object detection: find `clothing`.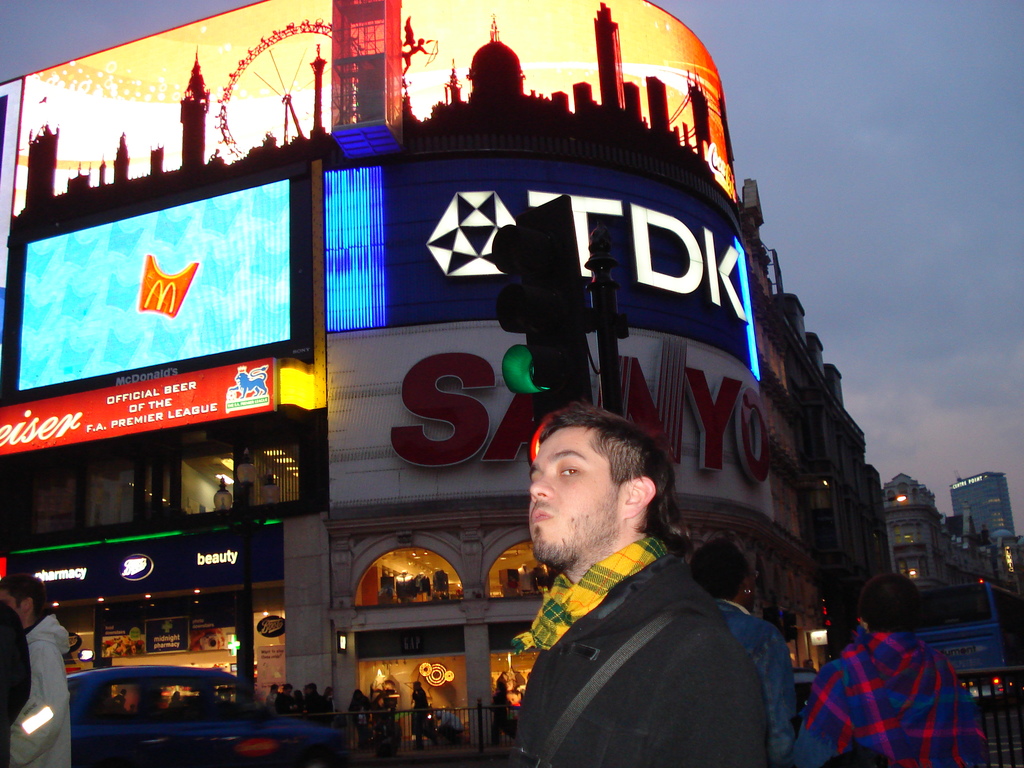
region(788, 632, 976, 767).
